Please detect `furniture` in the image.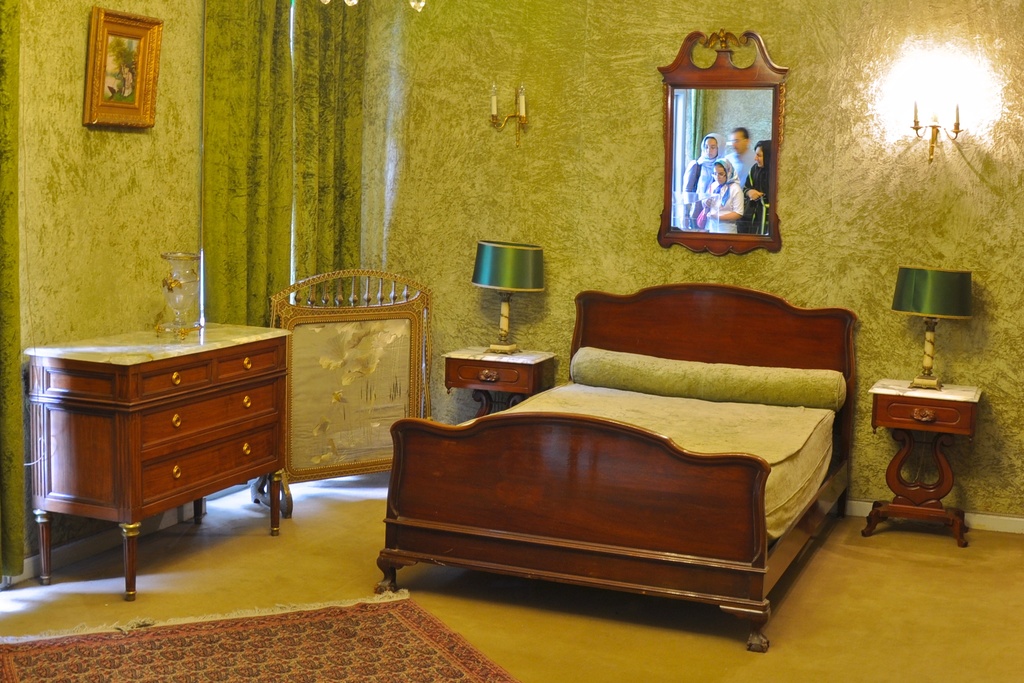
{"left": 442, "top": 343, "right": 561, "bottom": 419}.
